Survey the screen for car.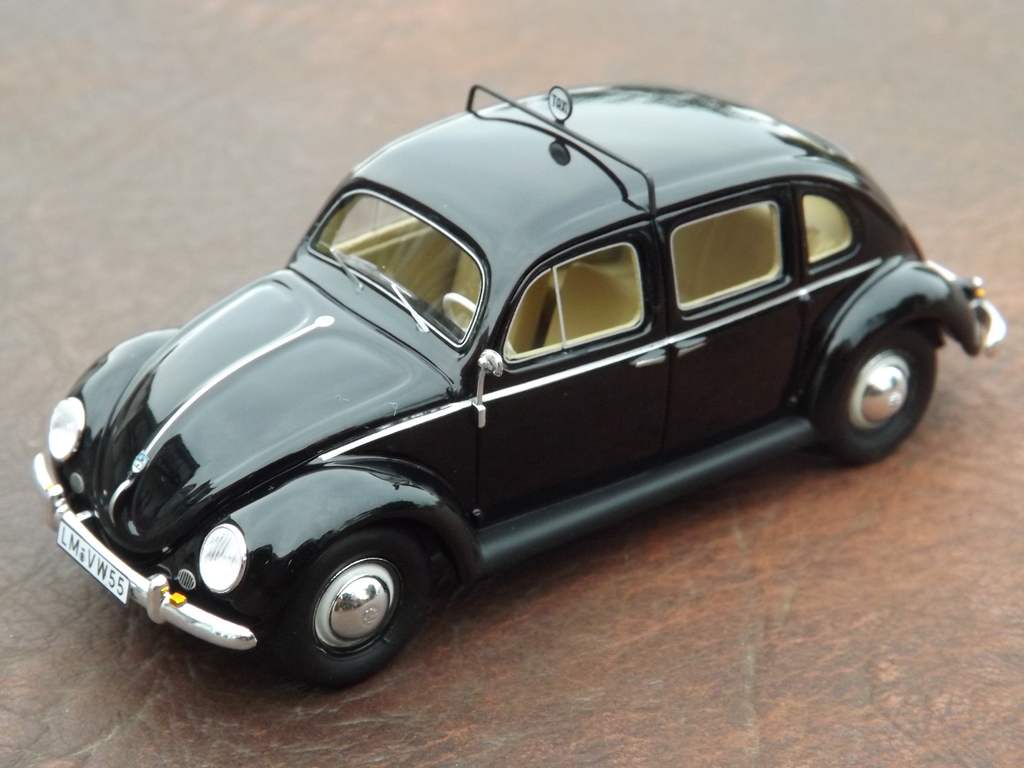
Survey found: bbox(22, 72, 977, 704).
